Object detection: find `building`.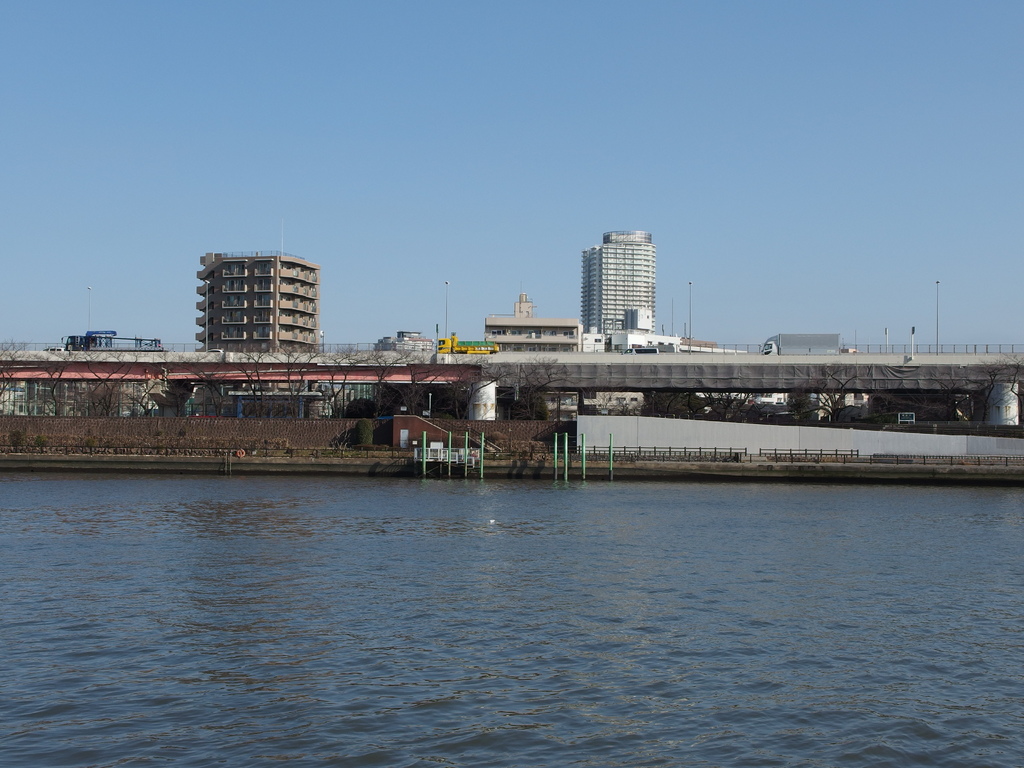
box=[196, 252, 320, 420].
